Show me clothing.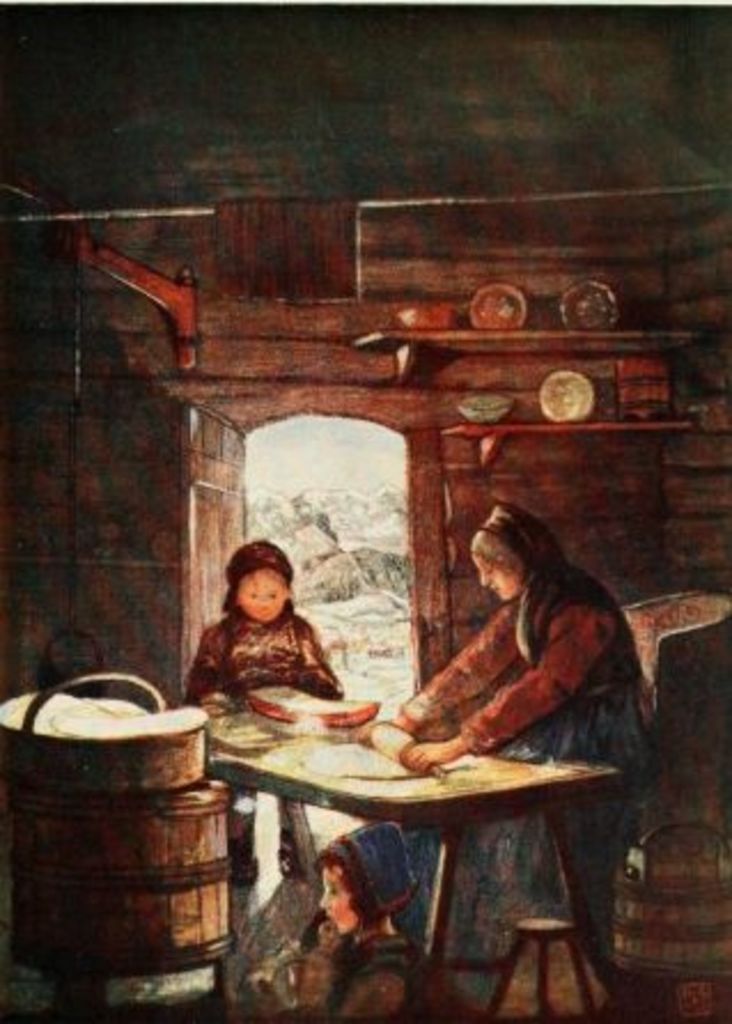
clothing is here: {"x1": 317, "y1": 928, "x2": 464, "y2": 1017}.
